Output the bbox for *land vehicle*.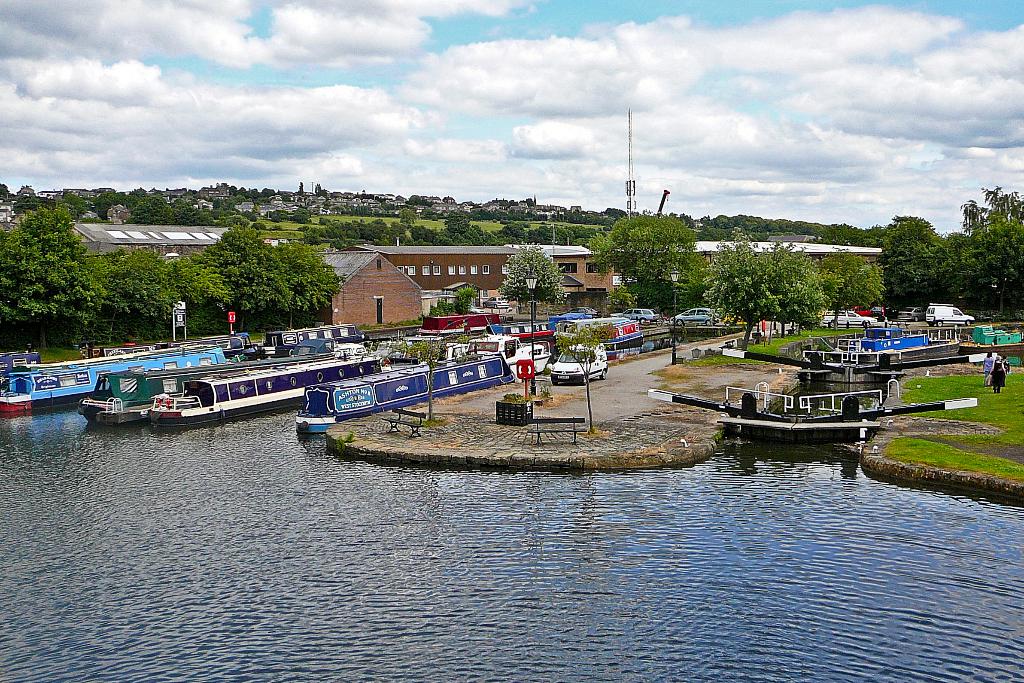
select_region(669, 306, 719, 328).
